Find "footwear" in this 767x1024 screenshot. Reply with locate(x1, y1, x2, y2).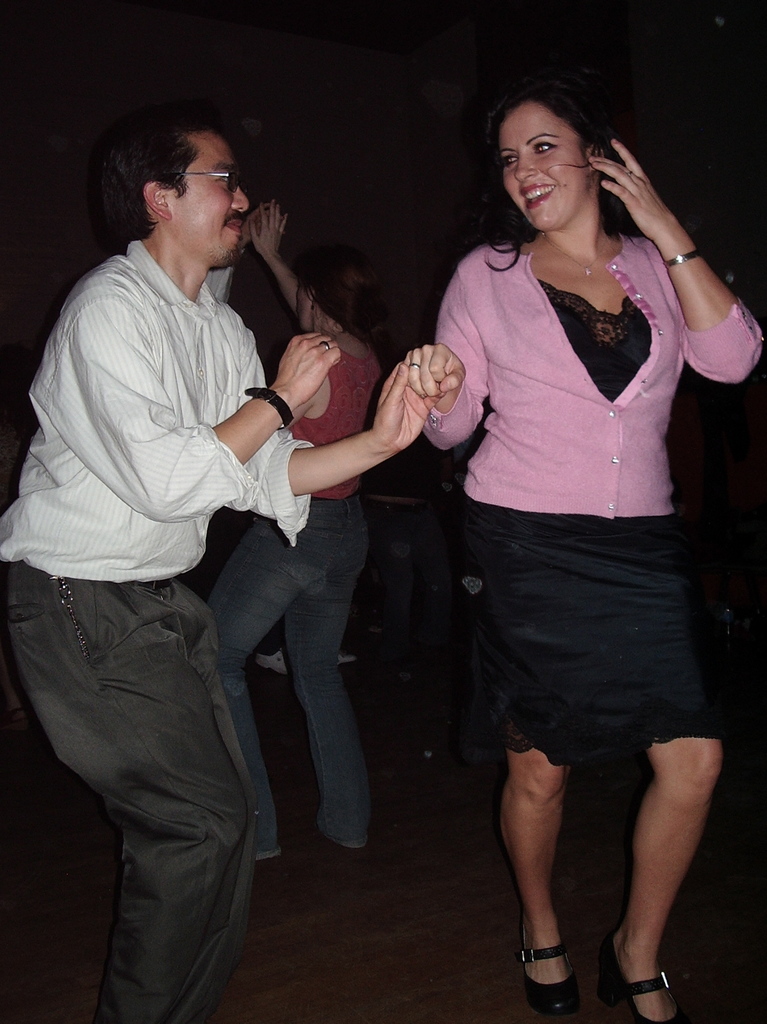
locate(337, 648, 364, 665).
